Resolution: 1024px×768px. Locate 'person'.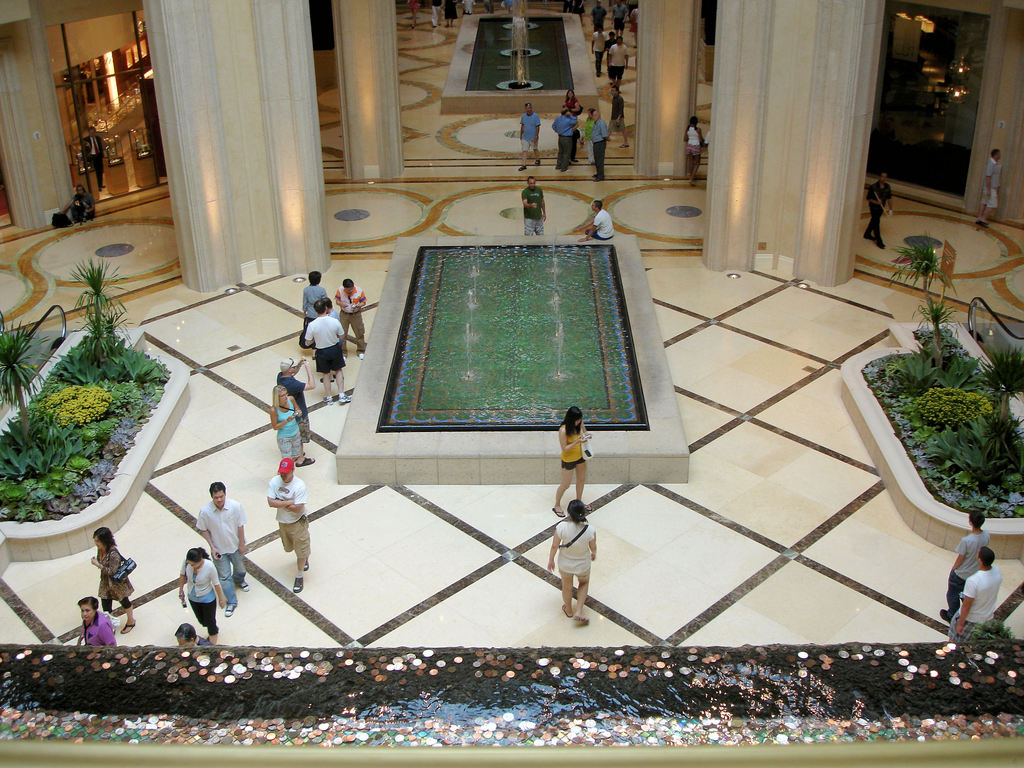
l=76, t=516, r=148, b=634.
